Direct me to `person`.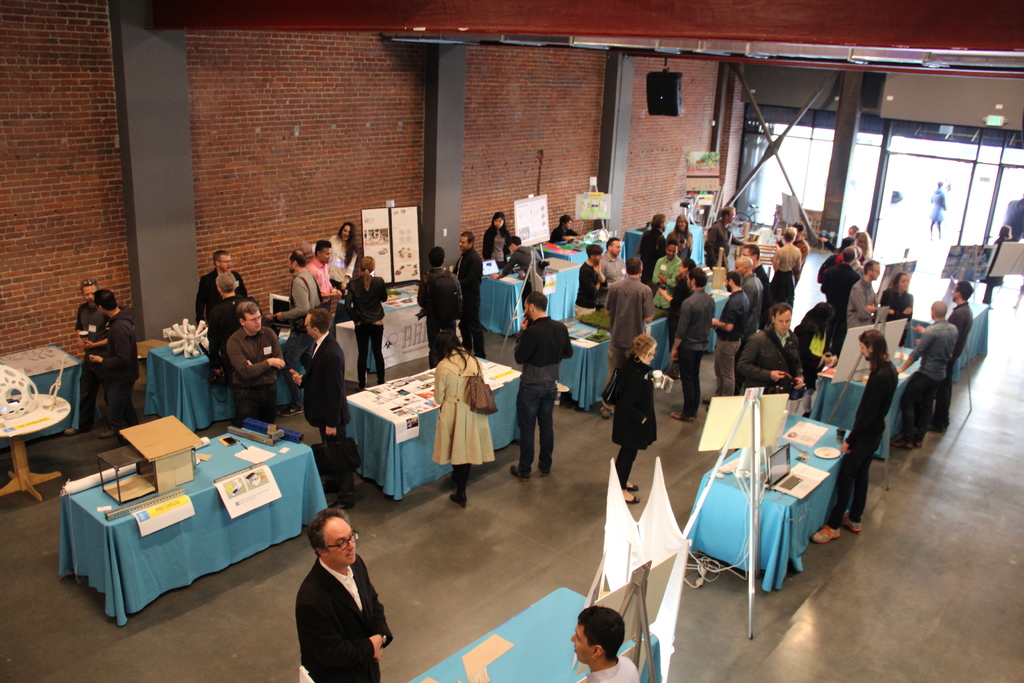
Direction: {"left": 571, "top": 242, "right": 605, "bottom": 316}.
